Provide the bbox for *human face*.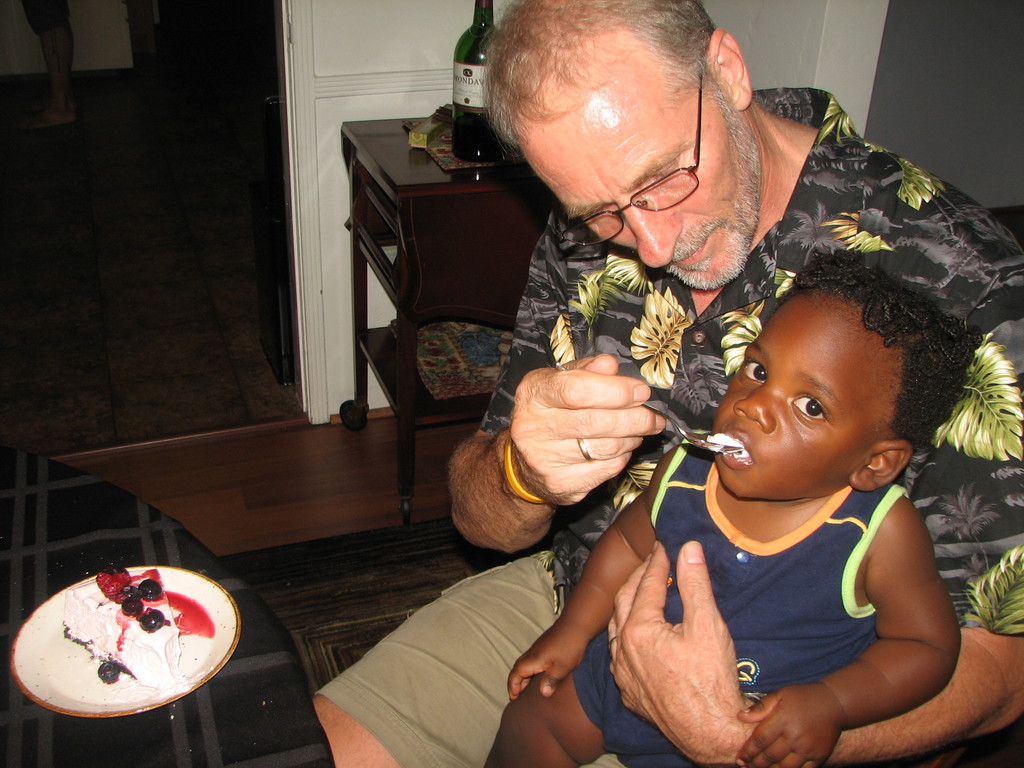
{"x1": 712, "y1": 287, "x2": 891, "y2": 497}.
